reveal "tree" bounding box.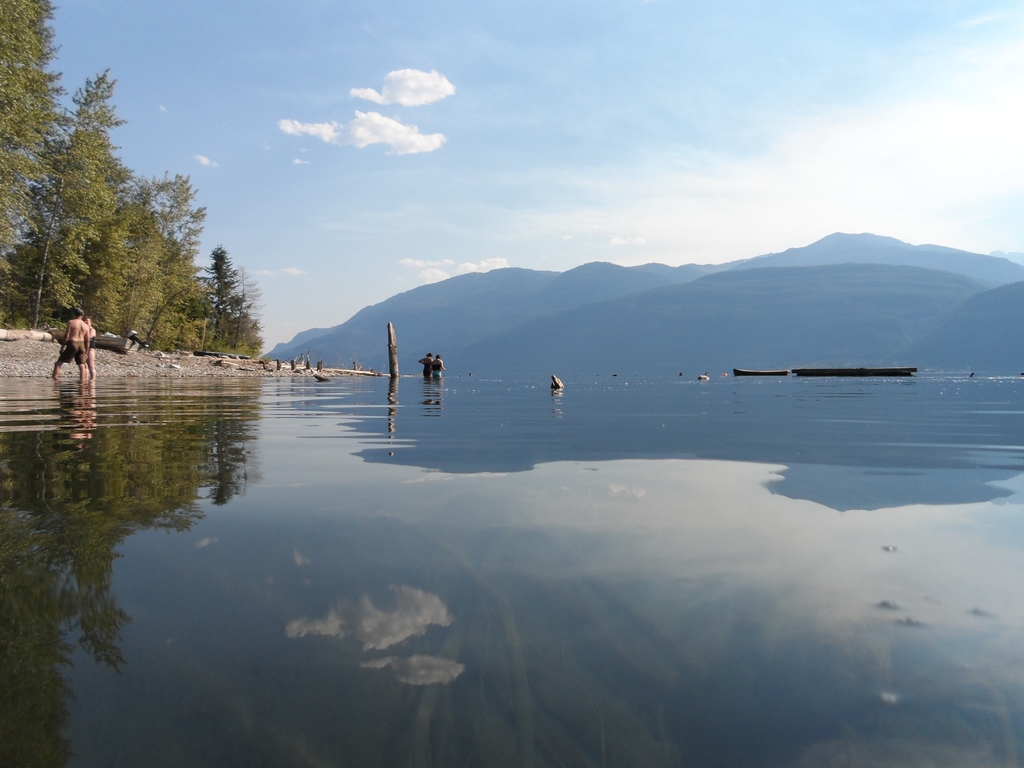
Revealed: left=0, top=0, right=64, bottom=321.
